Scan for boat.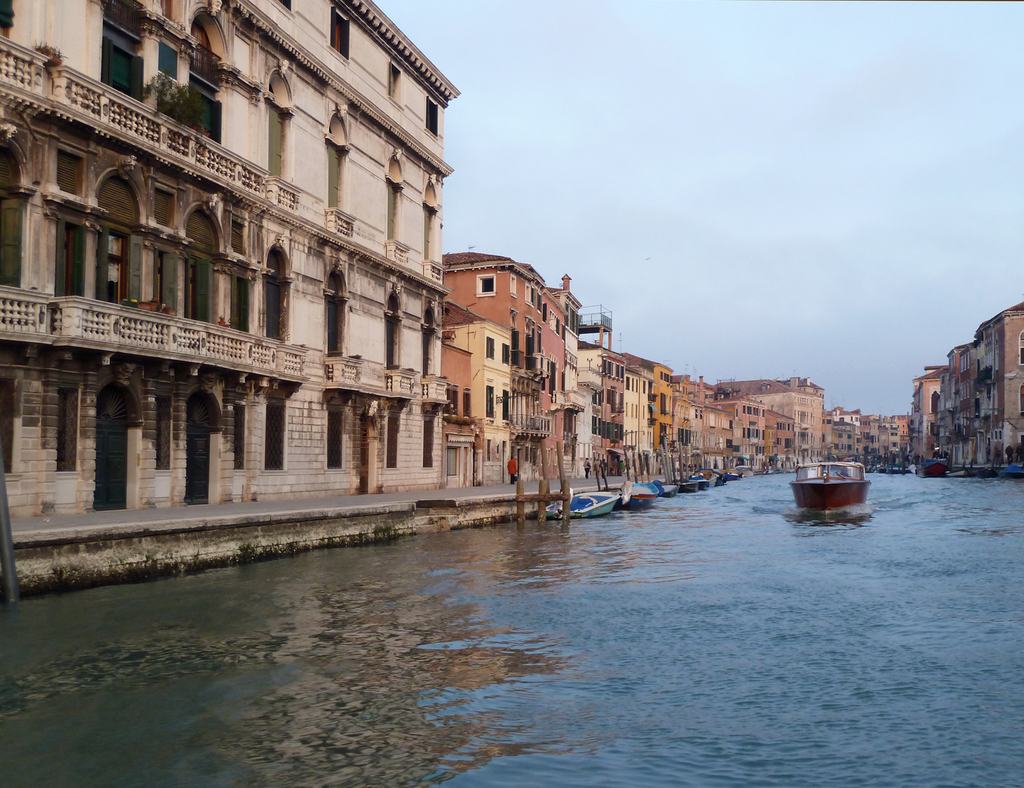
Scan result: select_region(913, 458, 946, 477).
